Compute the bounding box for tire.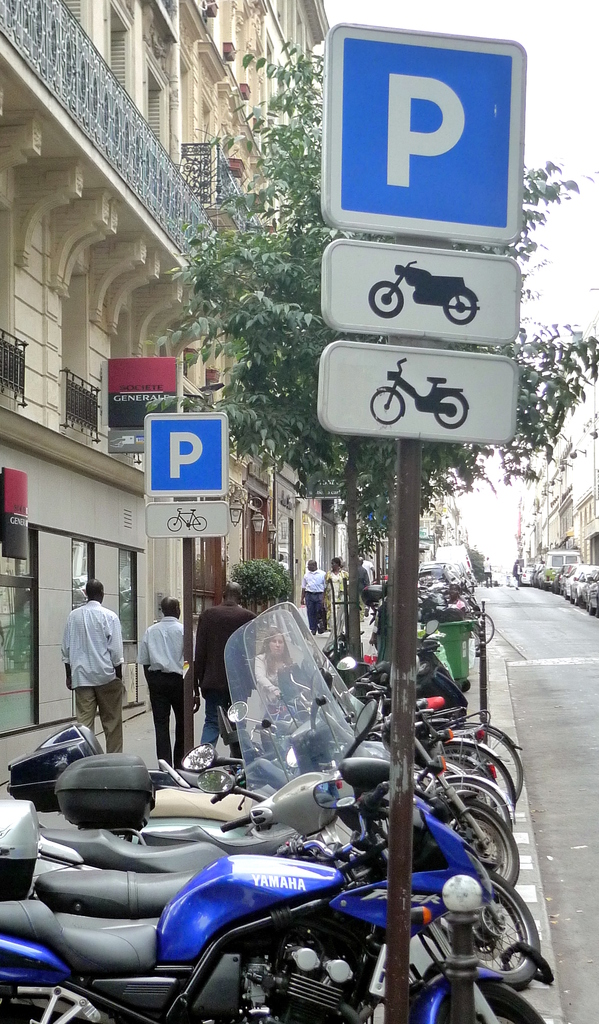
box(425, 771, 511, 832).
